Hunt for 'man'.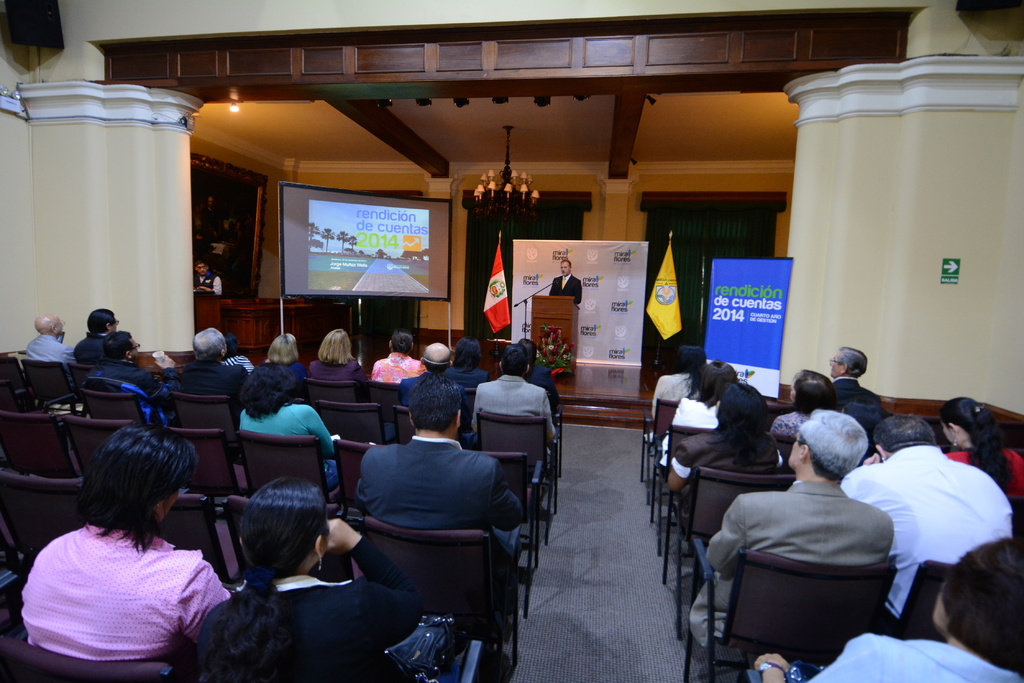
Hunted down at bbox=[830, 348, 868, 409].
